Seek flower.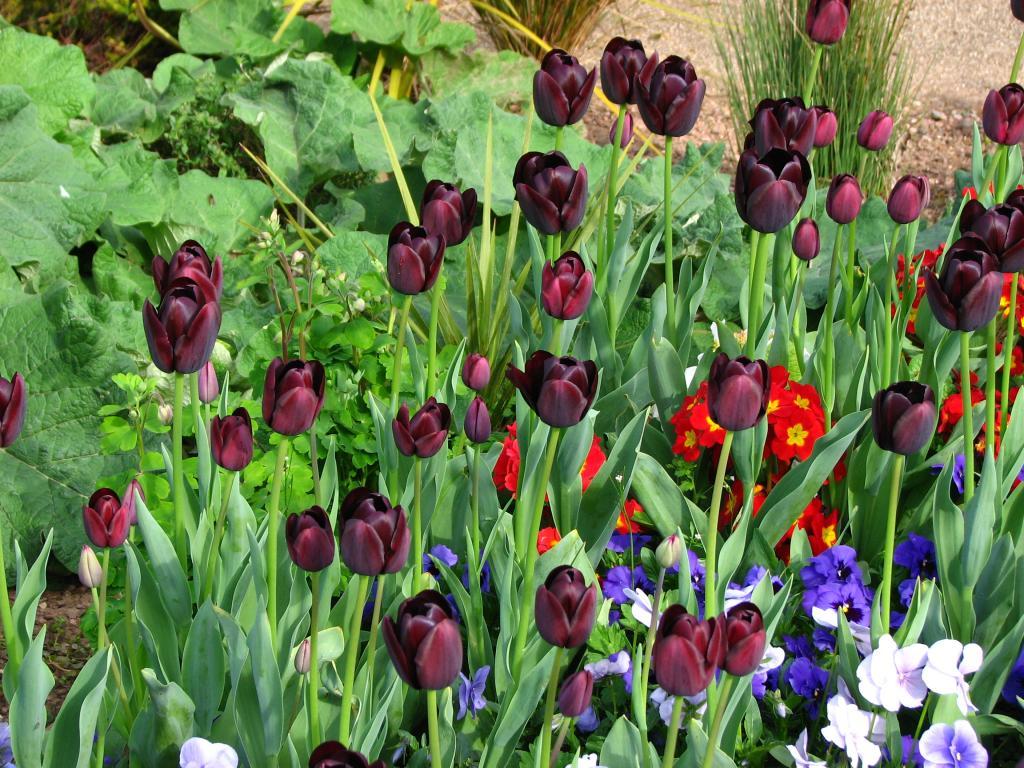
(925,234,995,332).
